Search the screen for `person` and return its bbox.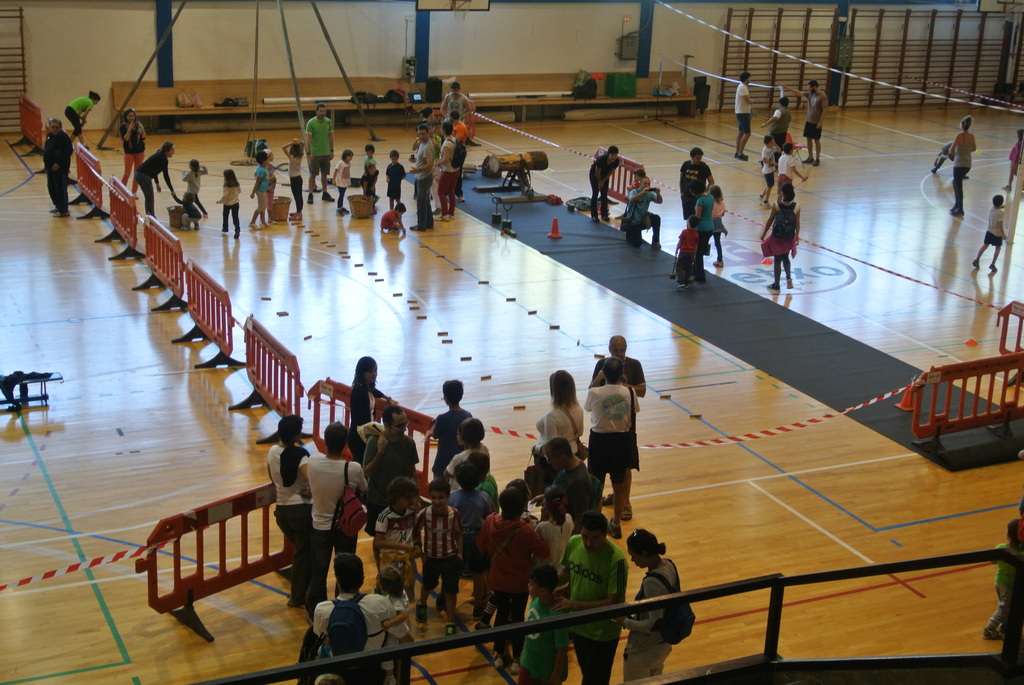
Found: [776, 142, 806, 203].
